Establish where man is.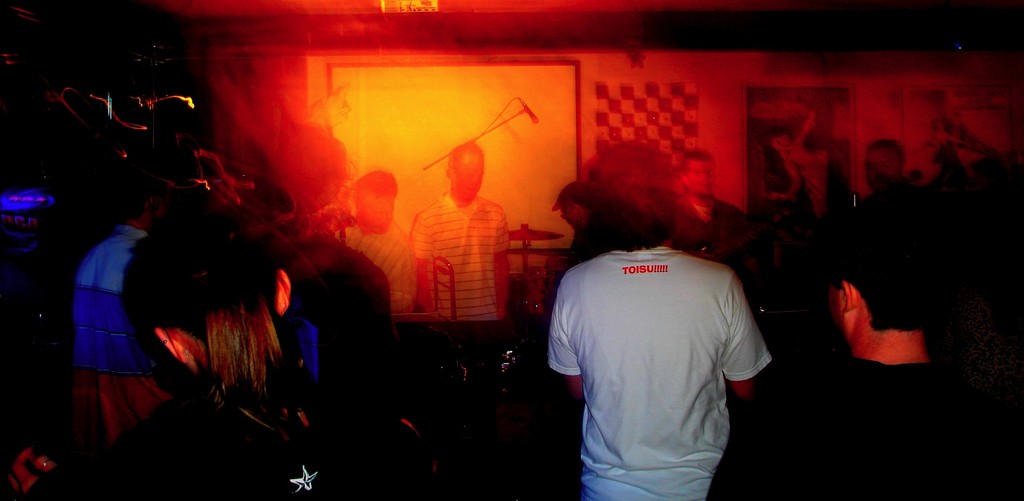
Established at bbox=(670, 150, 755, 287).
